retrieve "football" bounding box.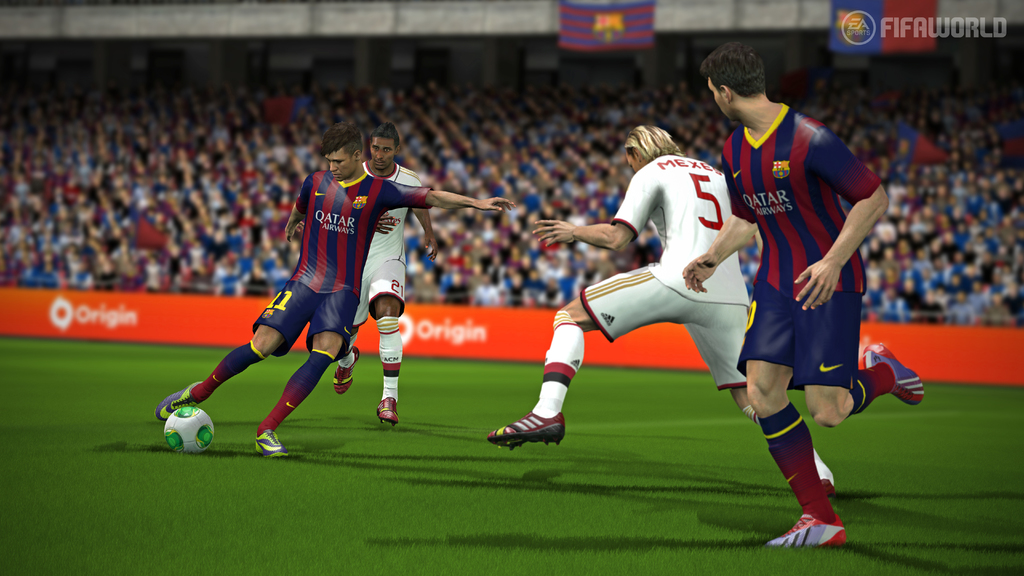
Bounding box: x1=160, y1=404, x2=219, y2=453.
